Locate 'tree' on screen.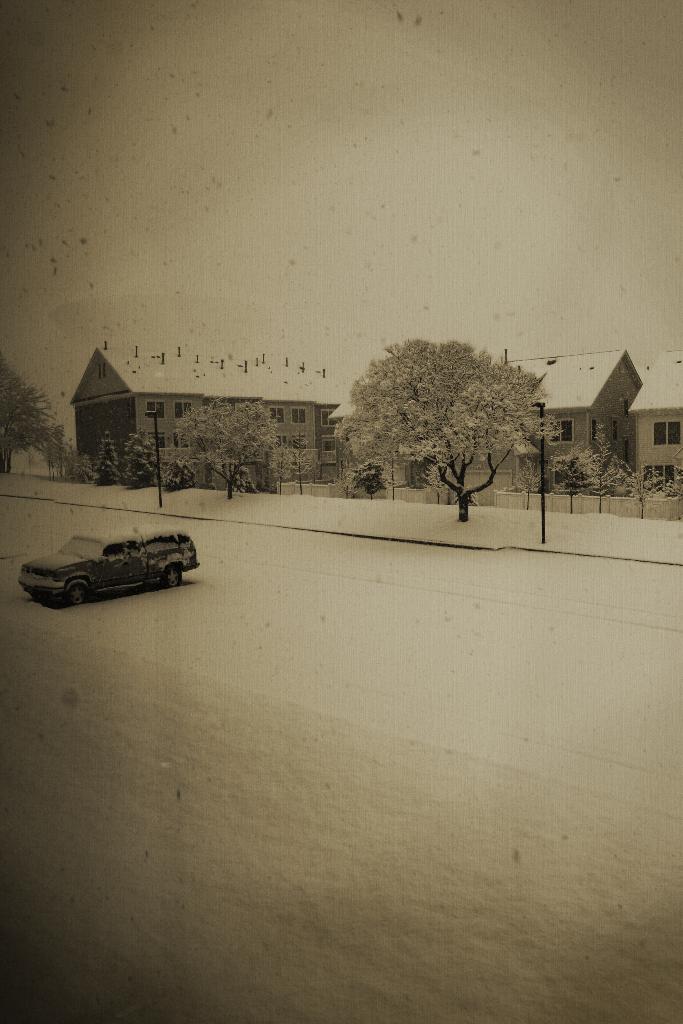
On screen at <bbox>342, 319, 556, 506</bbox>.
